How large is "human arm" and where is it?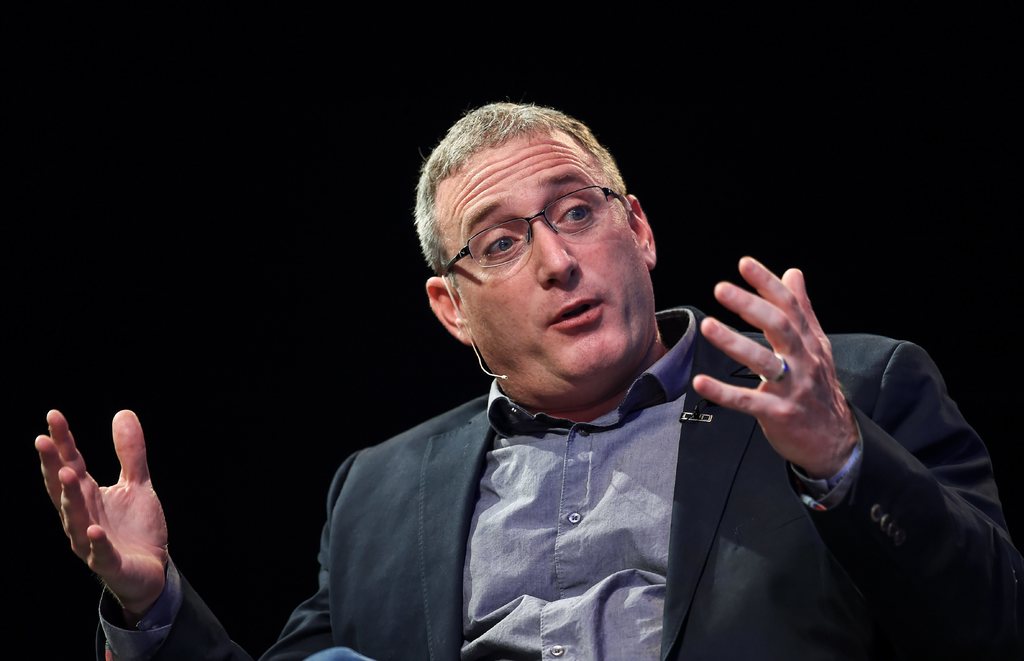
Bounding box: (680,245,892,566).
